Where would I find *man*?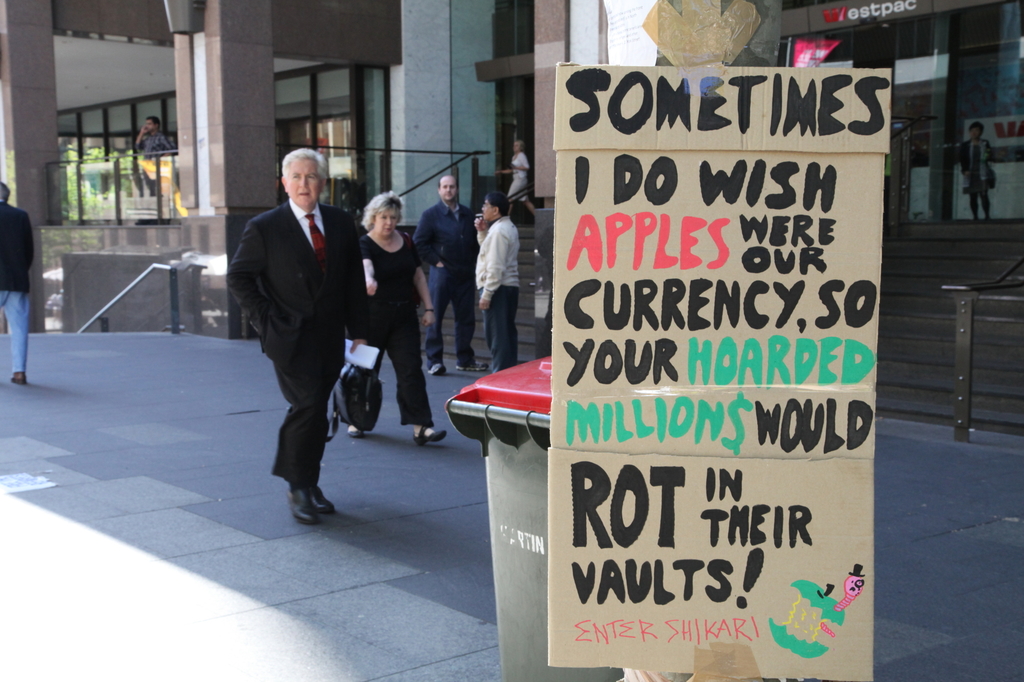
At {"left": 226, "top": 132, "right": 363, "bottom": 543}.
